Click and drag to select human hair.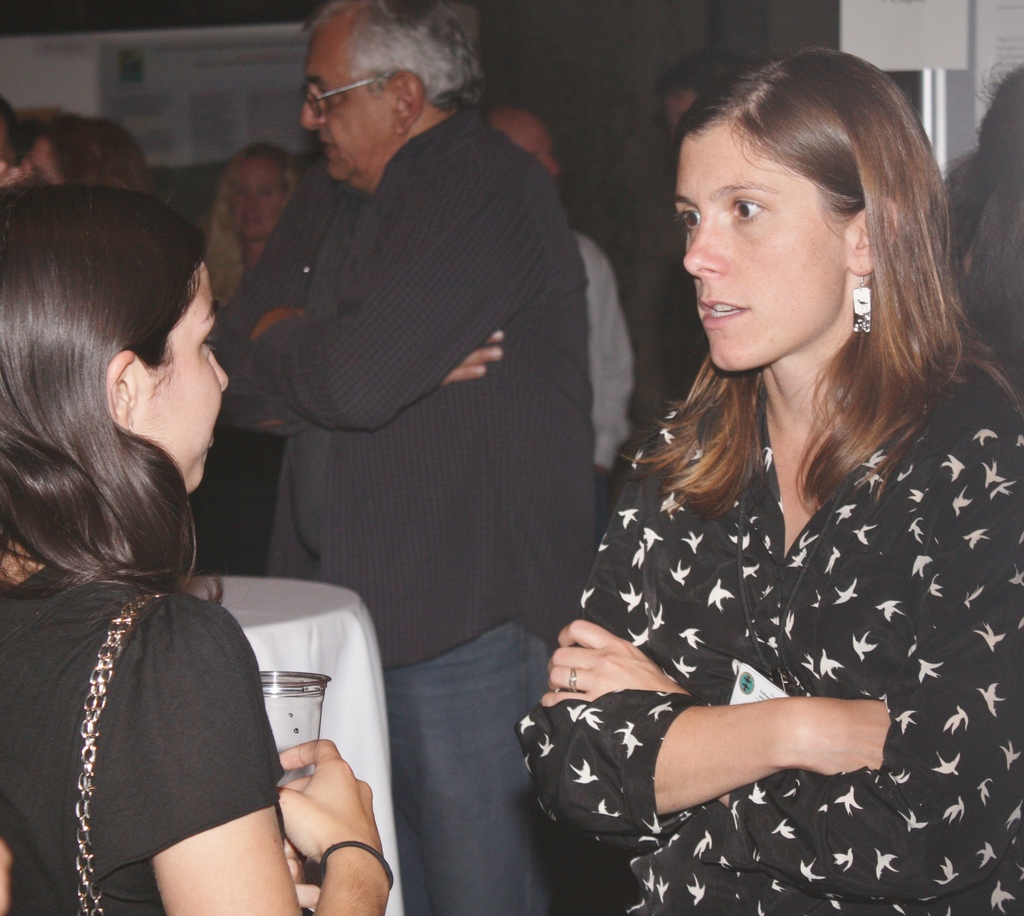
Selection: l=0, t=90, r=26, b=168.
